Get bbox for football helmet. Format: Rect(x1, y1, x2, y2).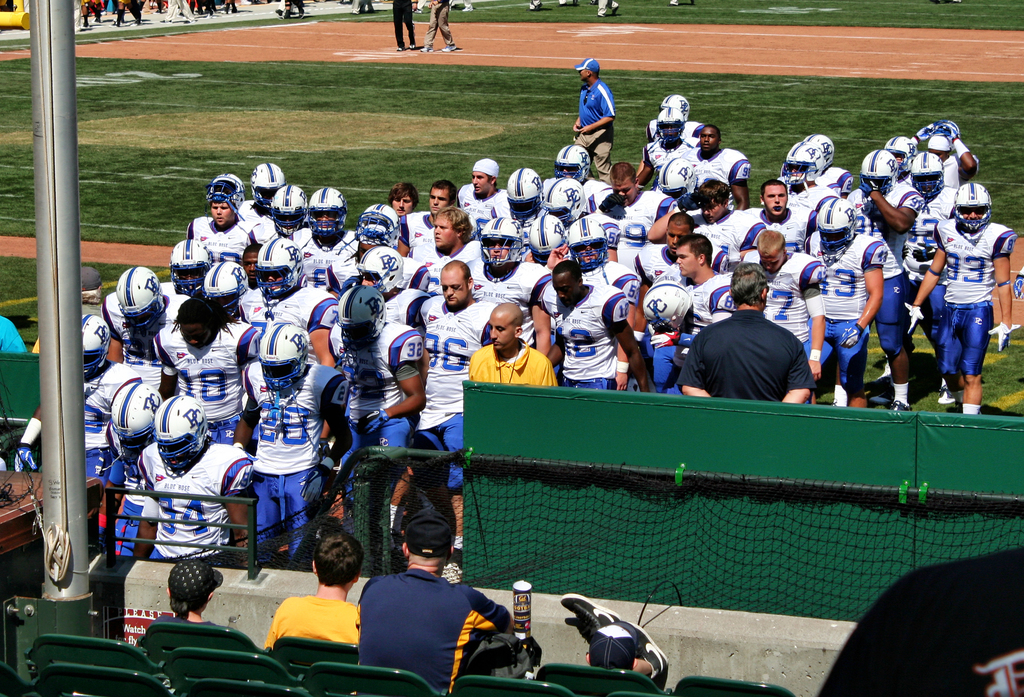
Rect(206, 172, 244, 215).
